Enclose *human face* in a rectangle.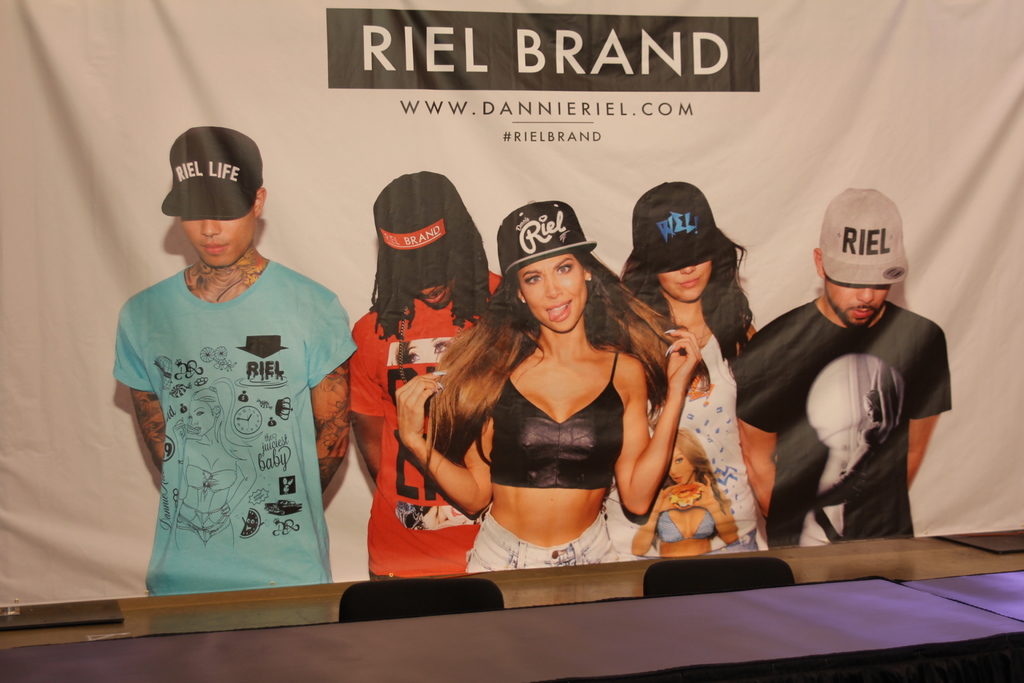
BBox(179, 209, 256, 268).
